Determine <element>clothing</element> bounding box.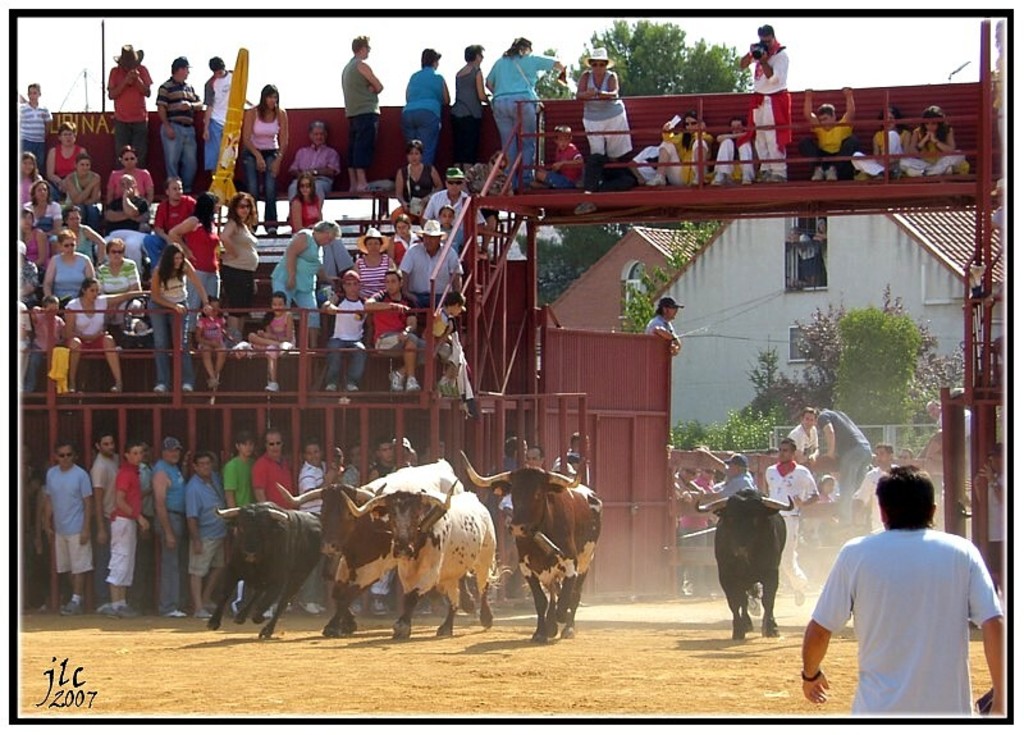
Determined: crop(223, 209, 247, 297).
